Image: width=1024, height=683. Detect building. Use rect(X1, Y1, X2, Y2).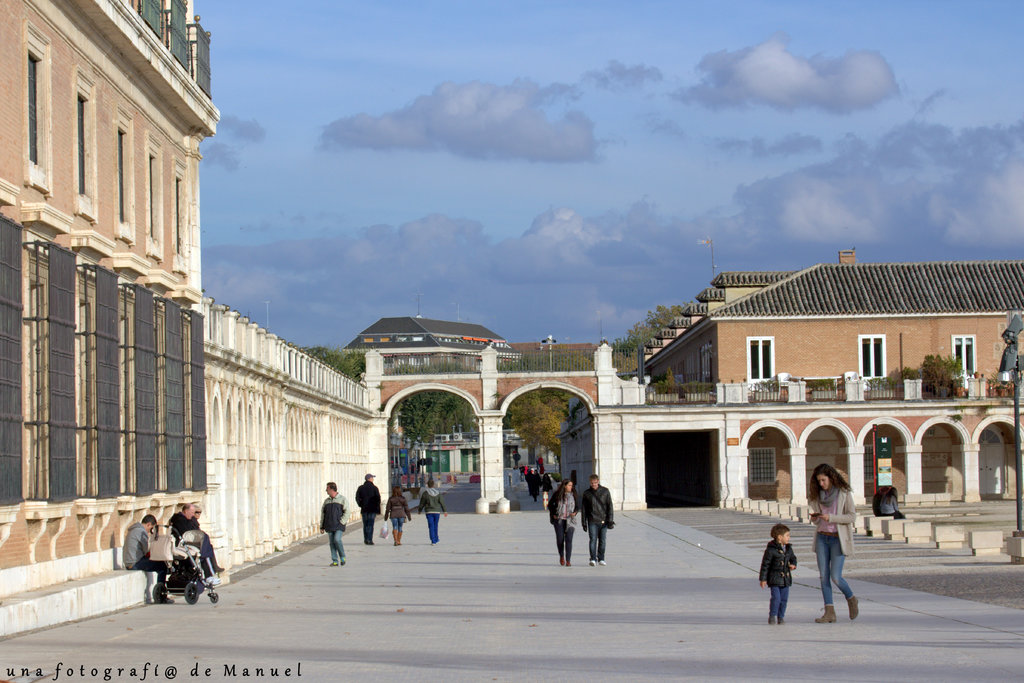
rect(0, 40, 225, 632).
